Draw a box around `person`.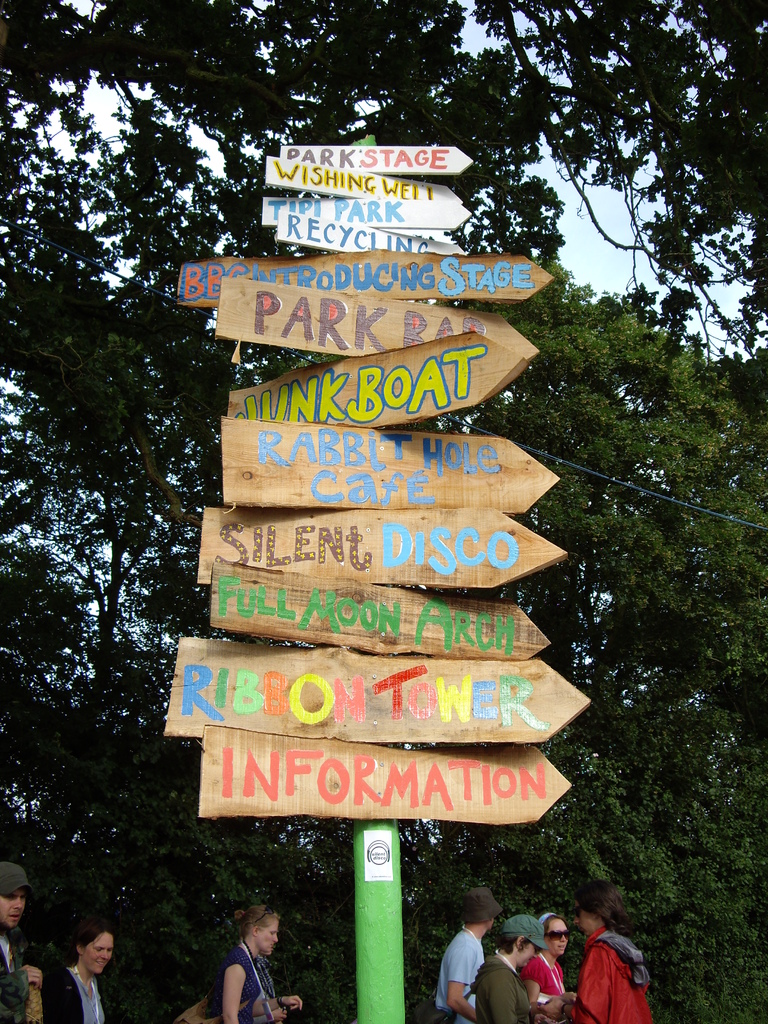
(42,920,115,1023).
